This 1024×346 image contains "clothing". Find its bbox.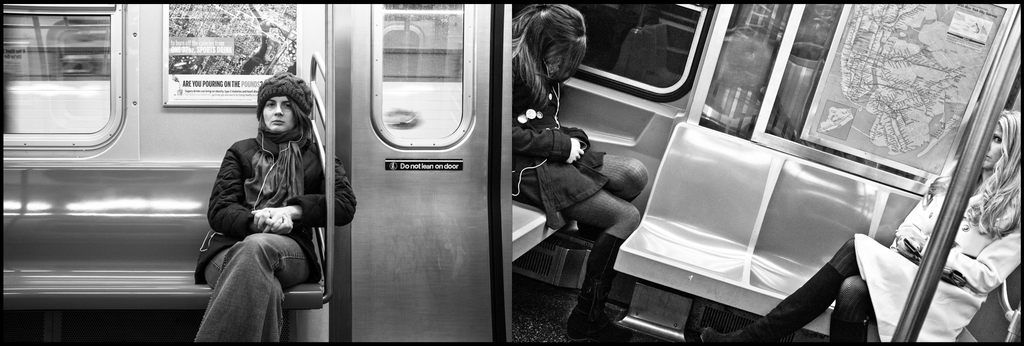
l=189, t=93, r=329, b=315.
